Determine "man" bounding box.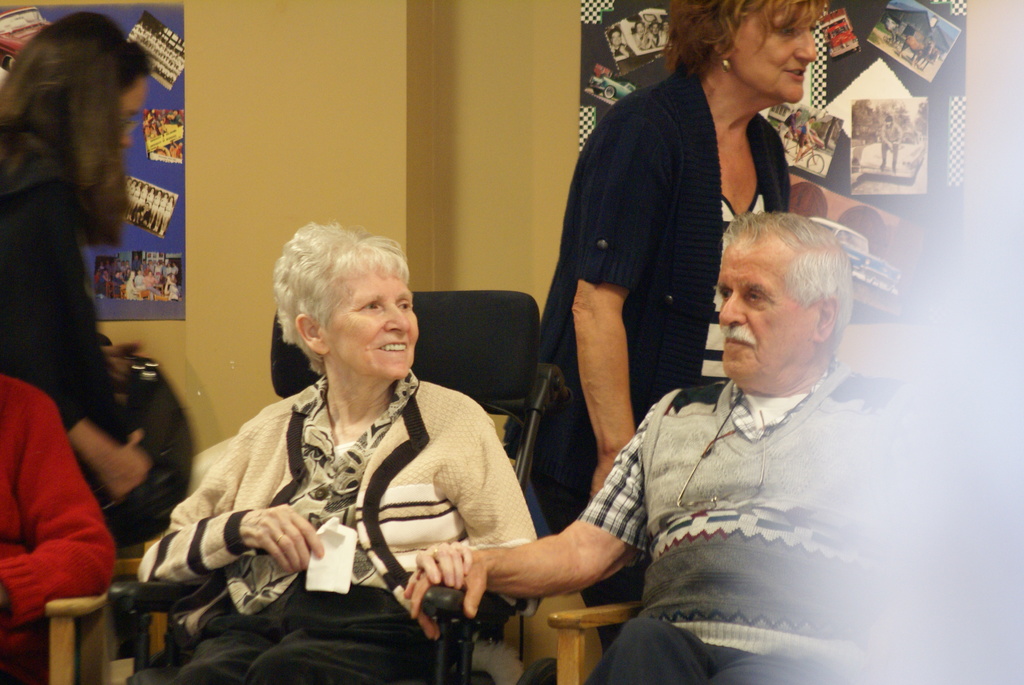
Determined: region(404, 210, 1023, 681).
